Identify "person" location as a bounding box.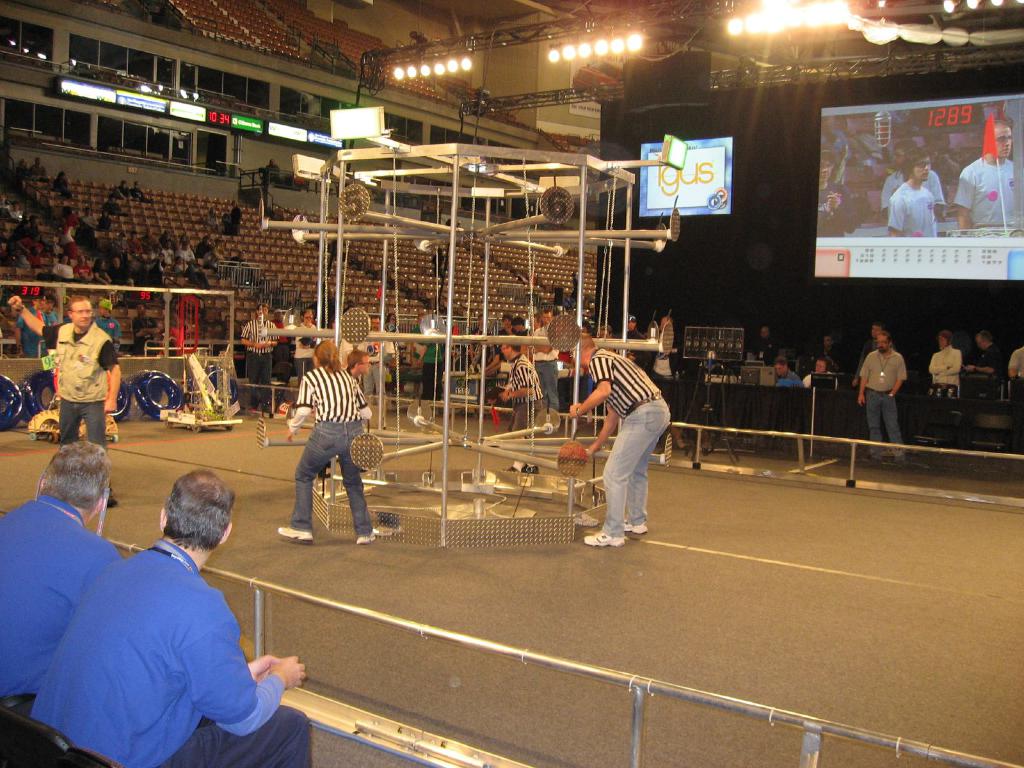
{"x1": 567, "y1": 330, "x2": 675, "y2": 540}.
